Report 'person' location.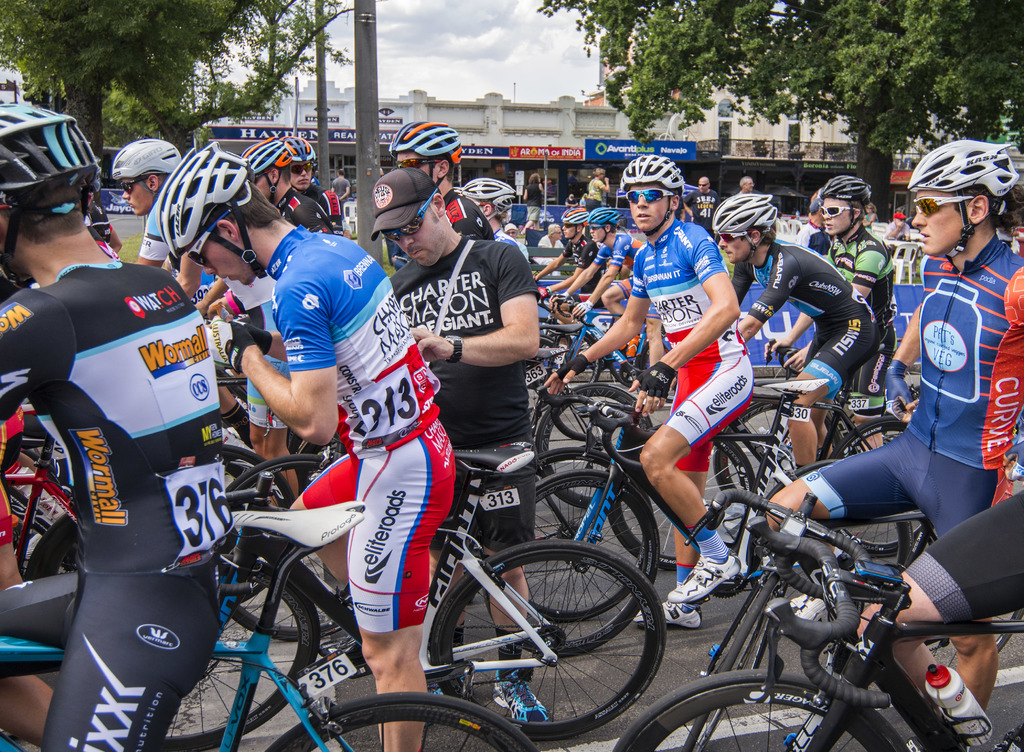
Report: box(0, 102, 235, 751).
